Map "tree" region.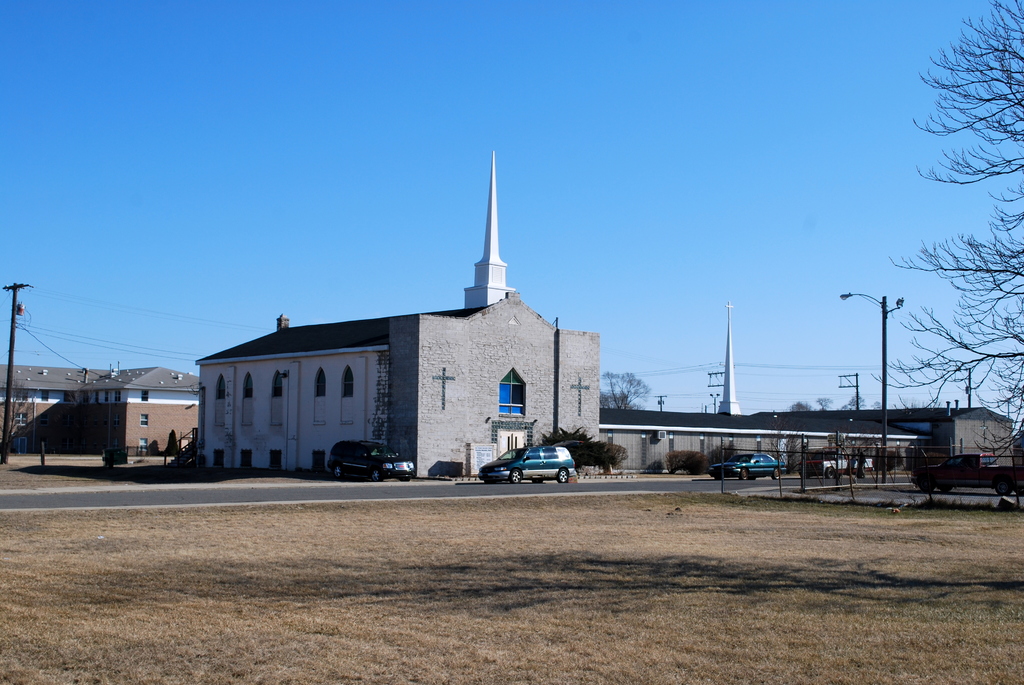
Mapped to left=865, top=0, right=1023, bottom=479.
